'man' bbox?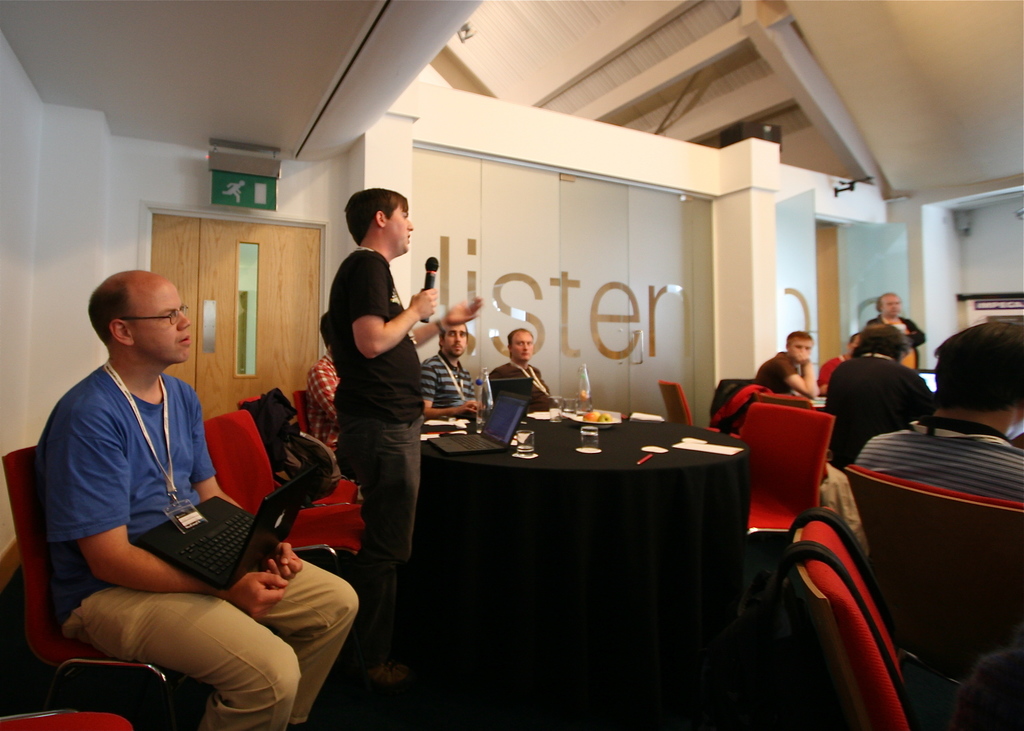
x1=484 y1=326 x2=572 y2=411
